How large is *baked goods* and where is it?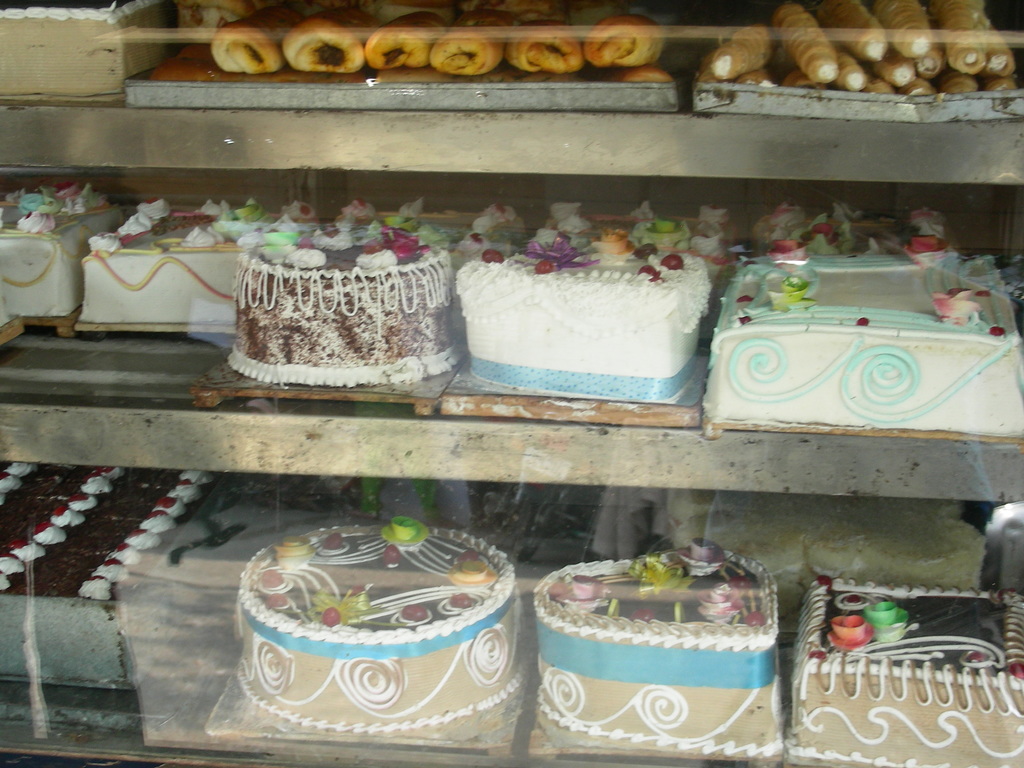
Bounding box: l=225, t=538, r=540, b=759.
